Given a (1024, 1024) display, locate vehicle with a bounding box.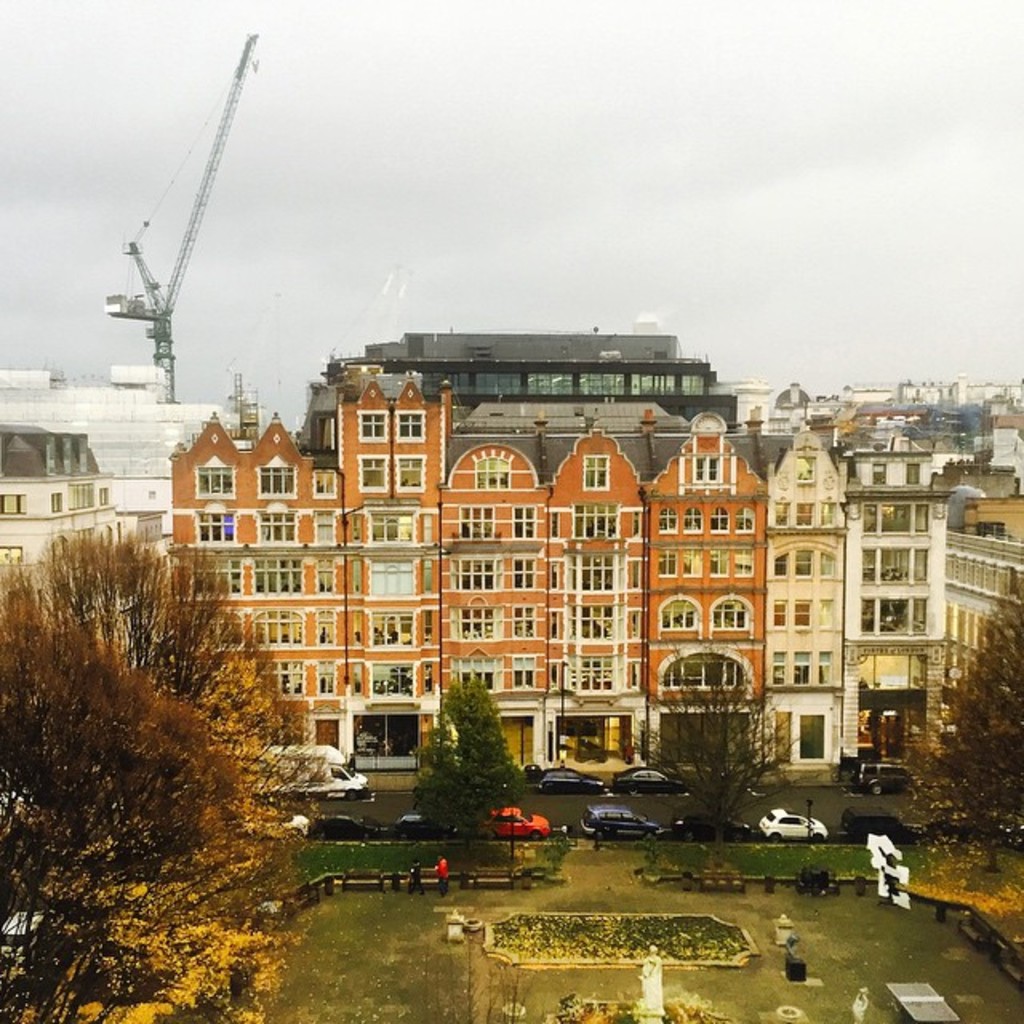
Located: 250 749 365 798.
